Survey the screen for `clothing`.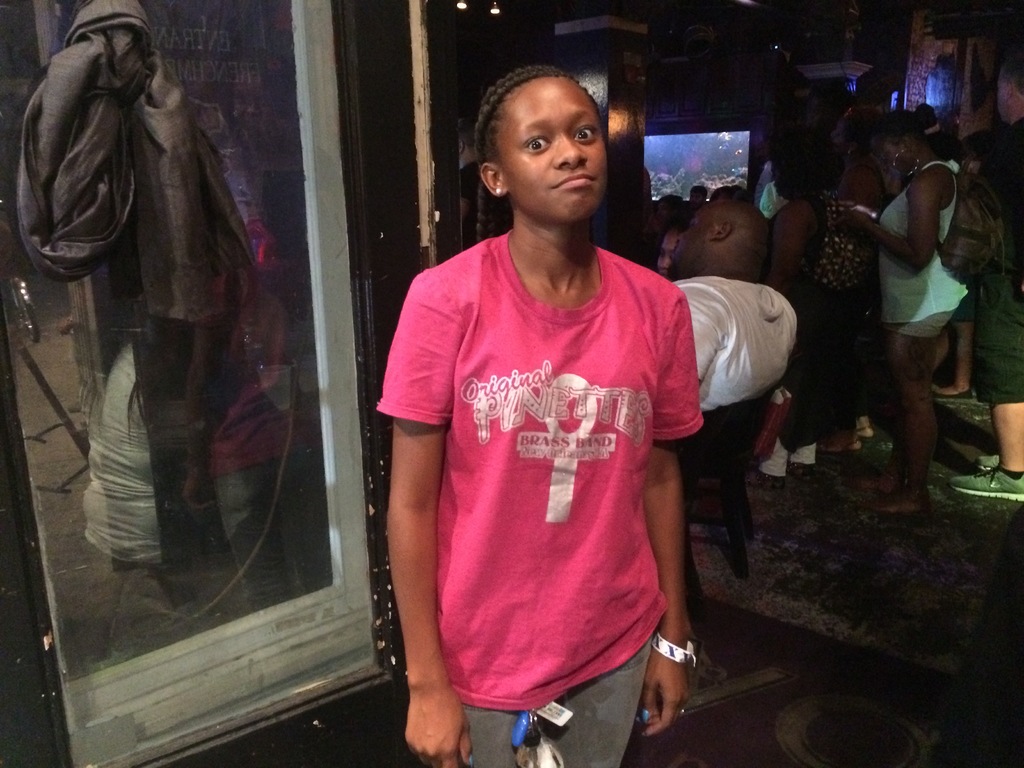
Survey found: (949,124,1023,401).
